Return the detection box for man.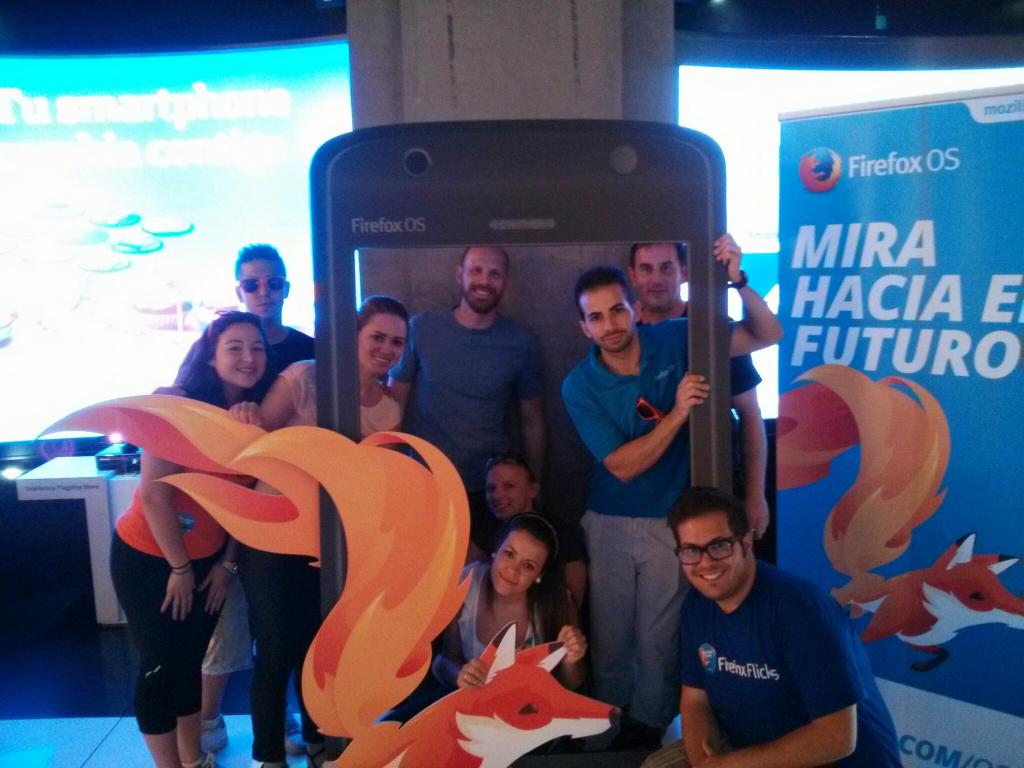
Rect(380, 247, 550, 548).
